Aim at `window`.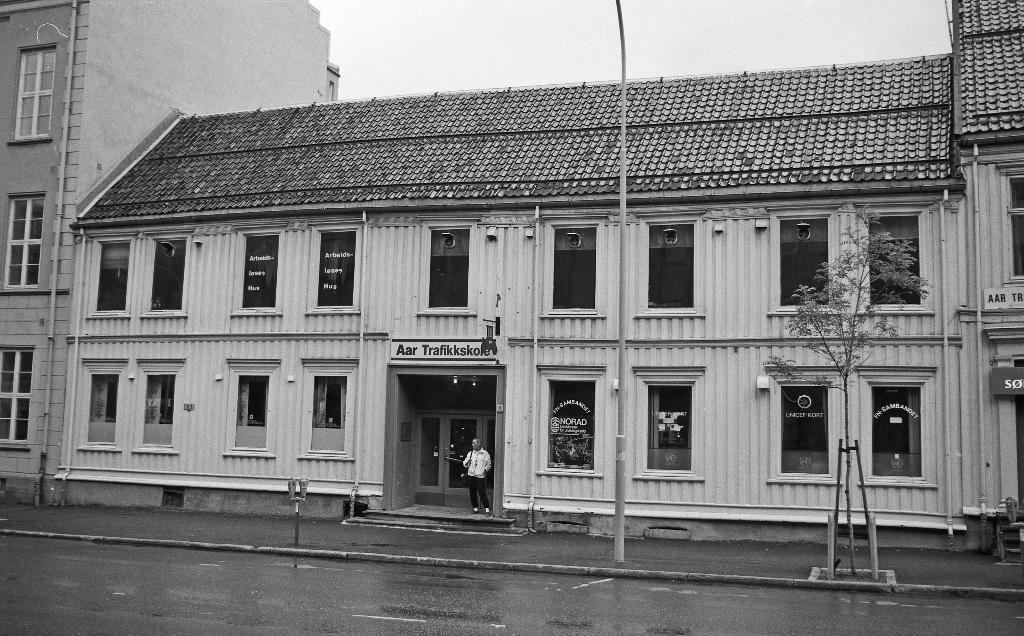
Aimed at [x1=10, y1=33, x2=60, y2=151].
